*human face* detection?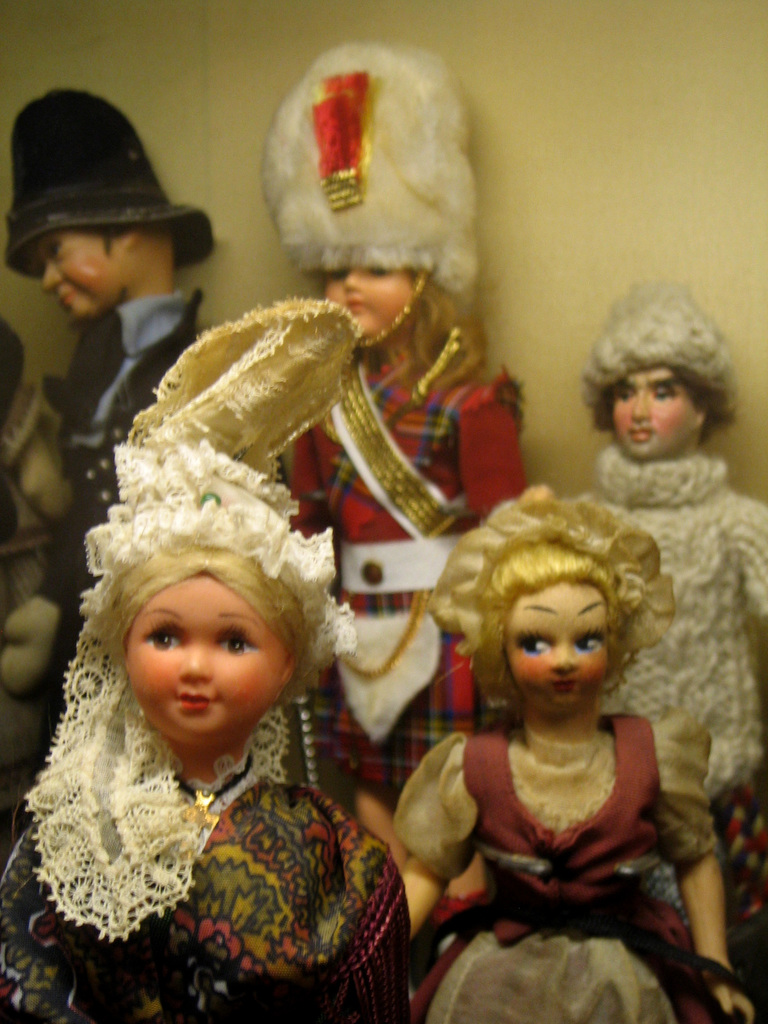
pyautogui.locateOnScreen(40, 232, 115, 315)
